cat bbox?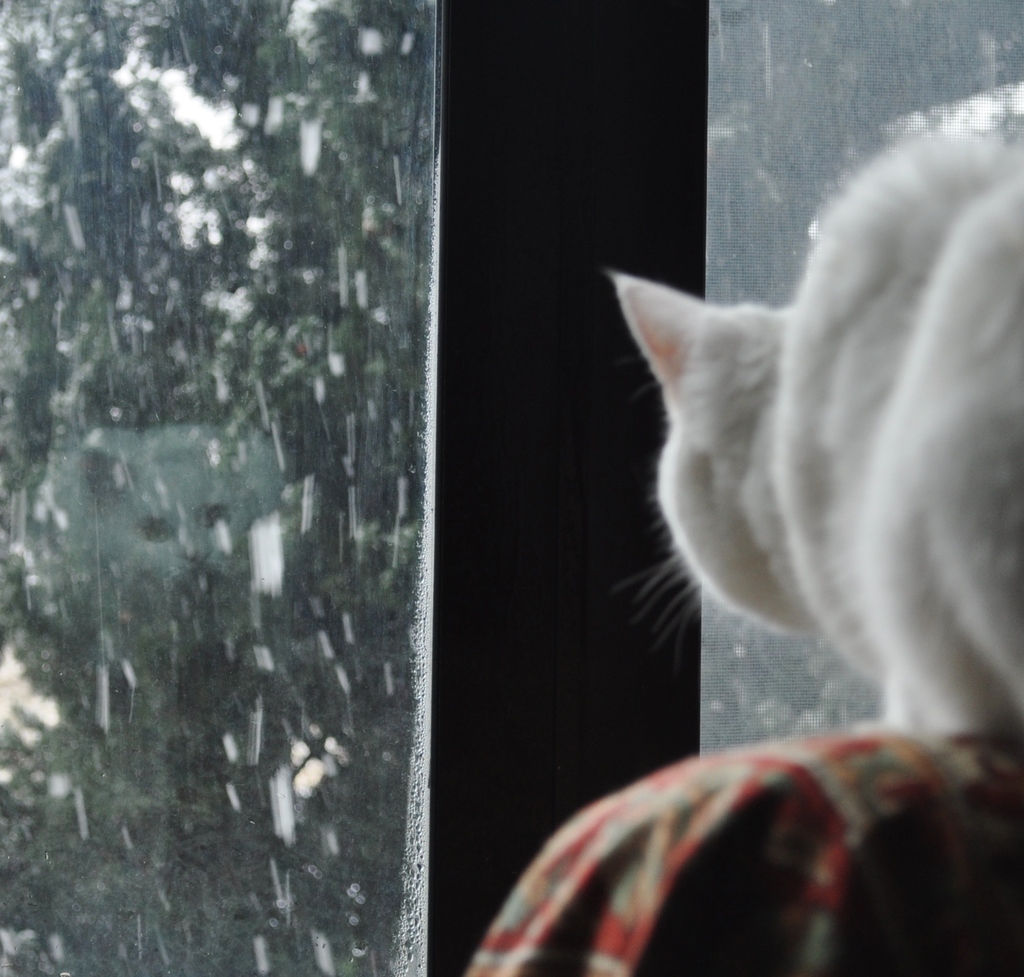
left=600, top=156, right=1023, bottom=743
